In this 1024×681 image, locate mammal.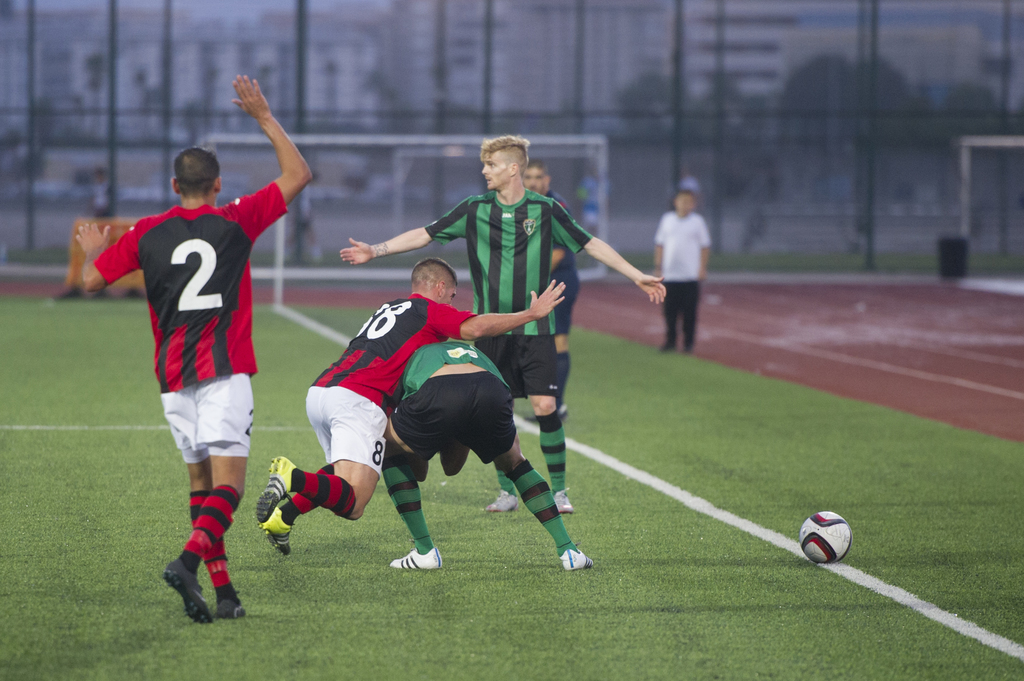
Bounding box: detection(340, 124, 665, 513).
